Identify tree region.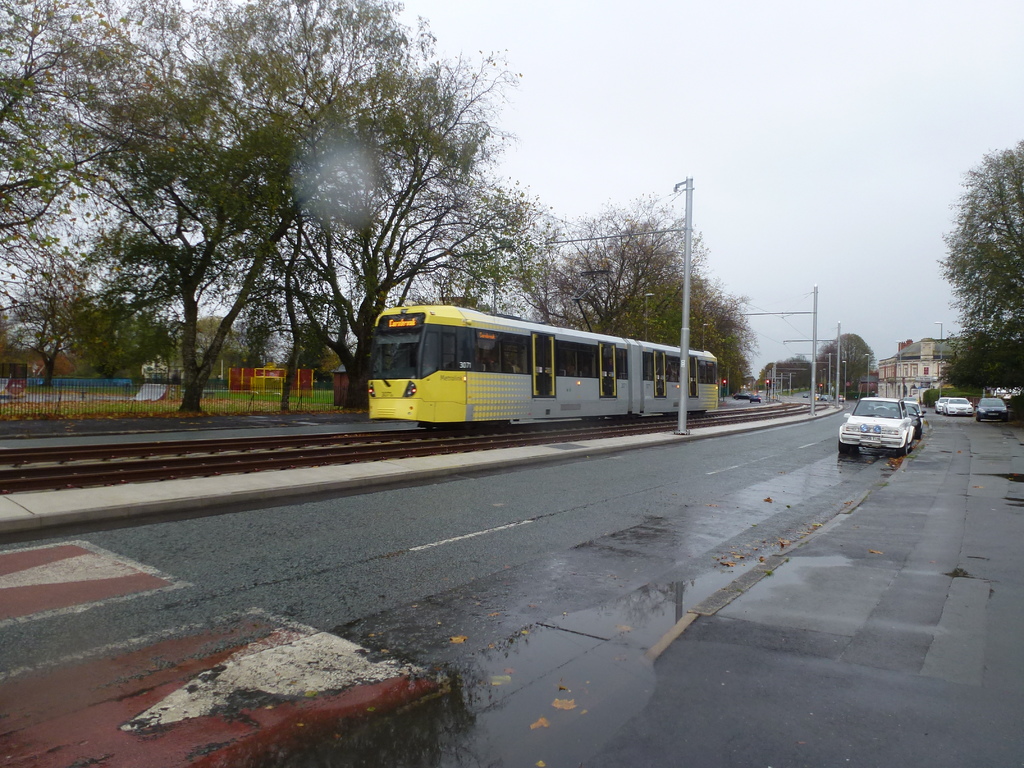
Region: locate(526, 190, 710, 332).
